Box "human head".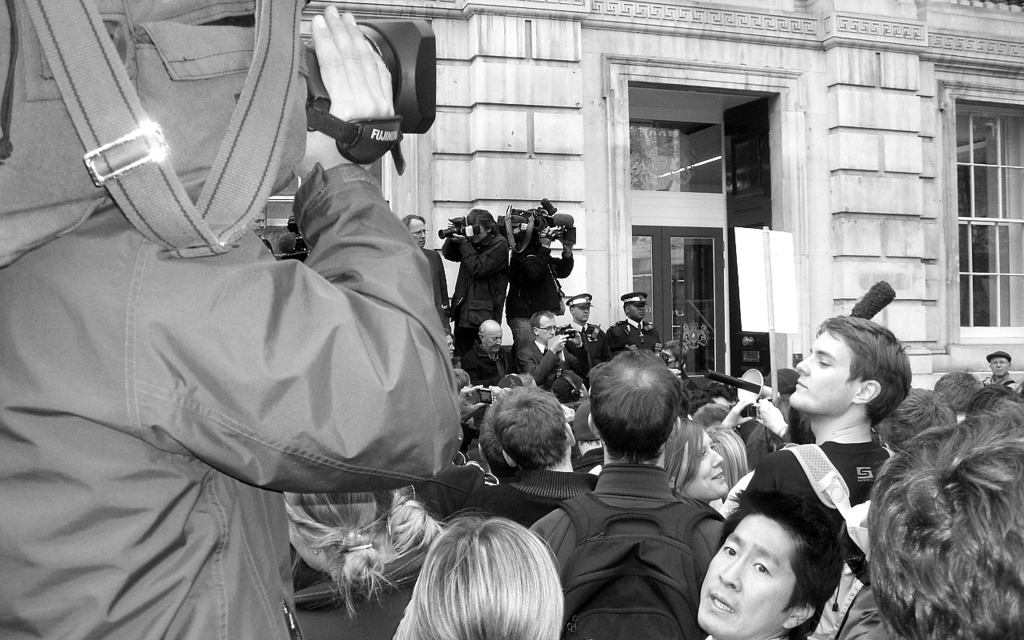
(left=967, top=385, right=1023, bottom=415).
